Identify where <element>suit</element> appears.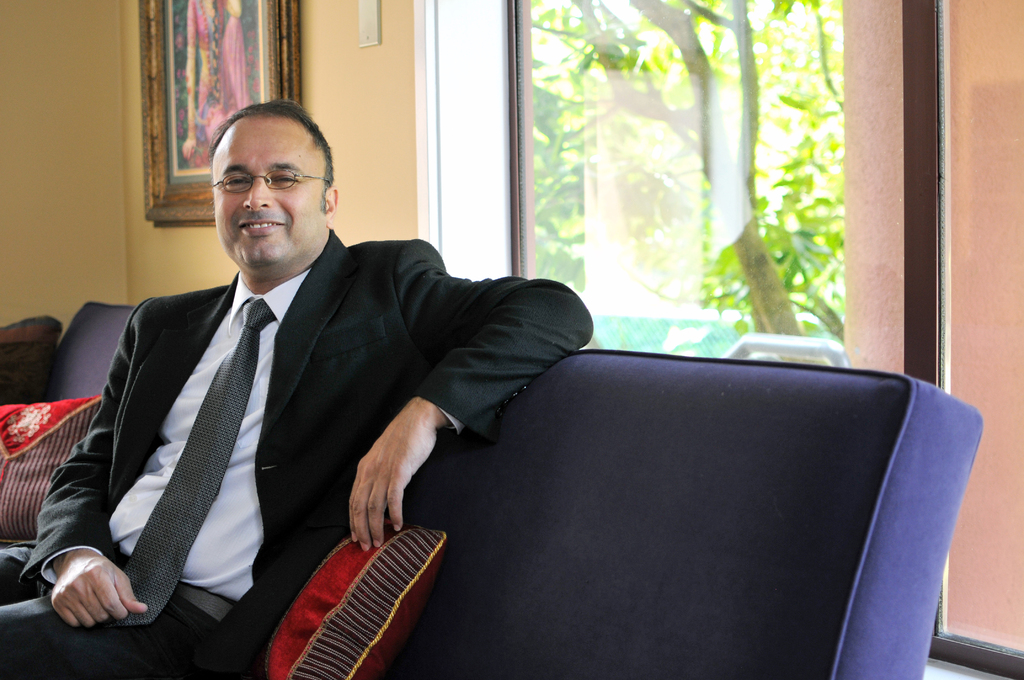
Appears at 0 227 596 679.
